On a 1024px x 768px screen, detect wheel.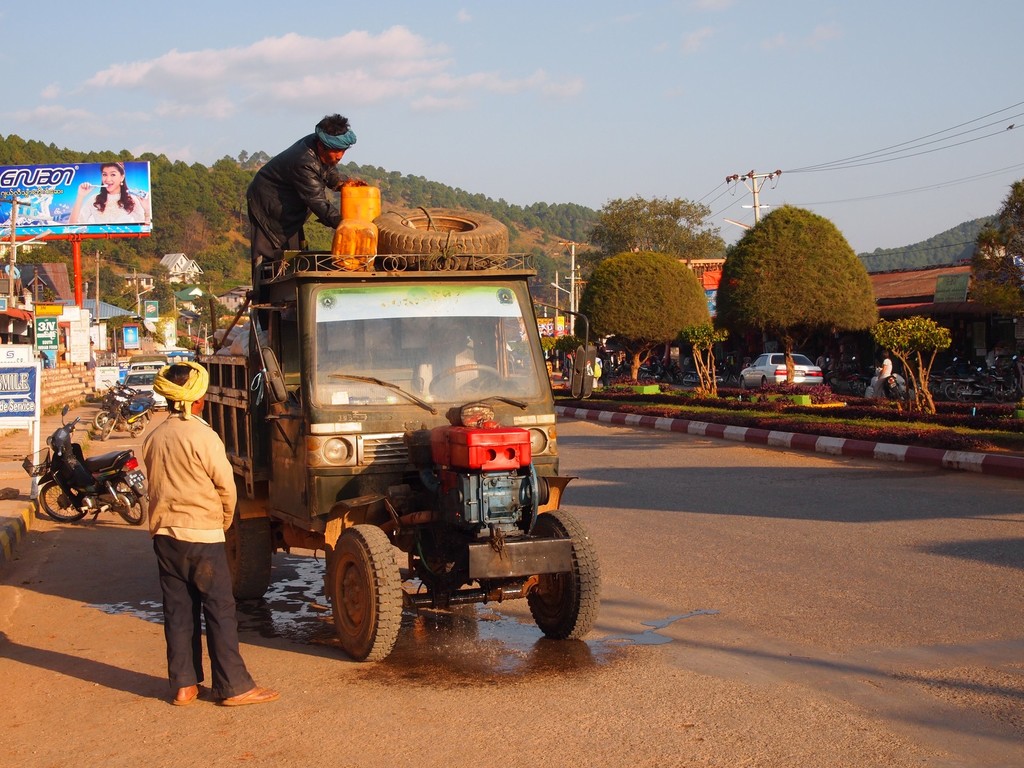
x1=102 y1=419 x2=115 y2=439.
